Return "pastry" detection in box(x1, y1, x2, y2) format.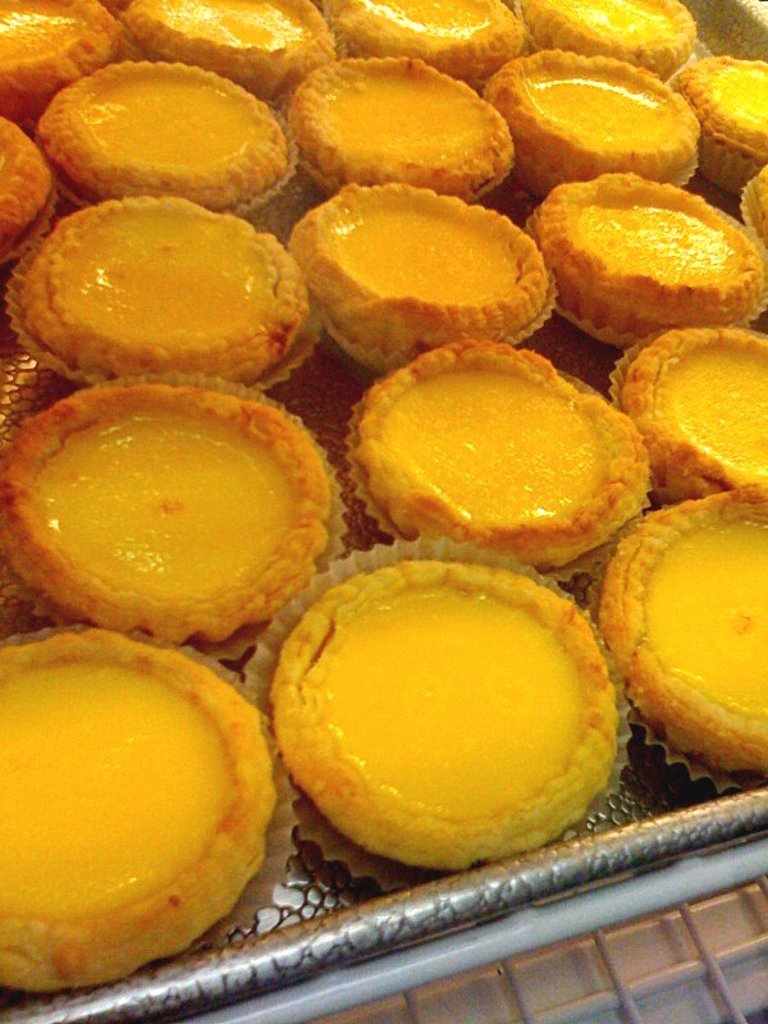
box(0, 116, 51, 274).
